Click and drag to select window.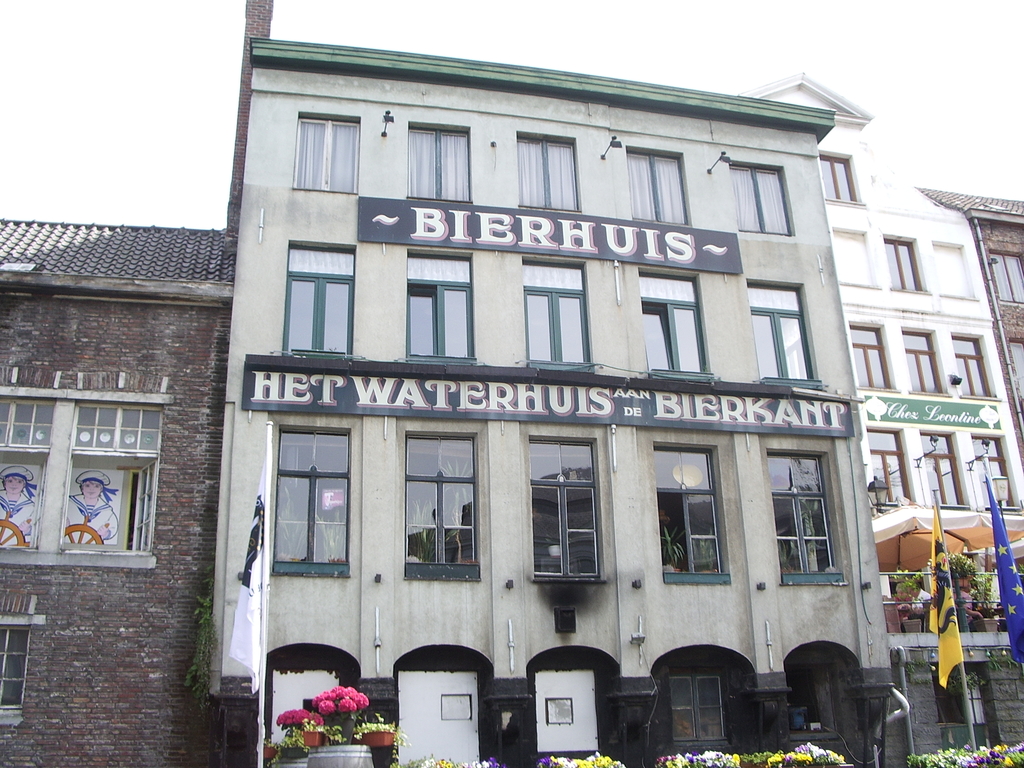
Selection: (282, 239, 359, 364).
